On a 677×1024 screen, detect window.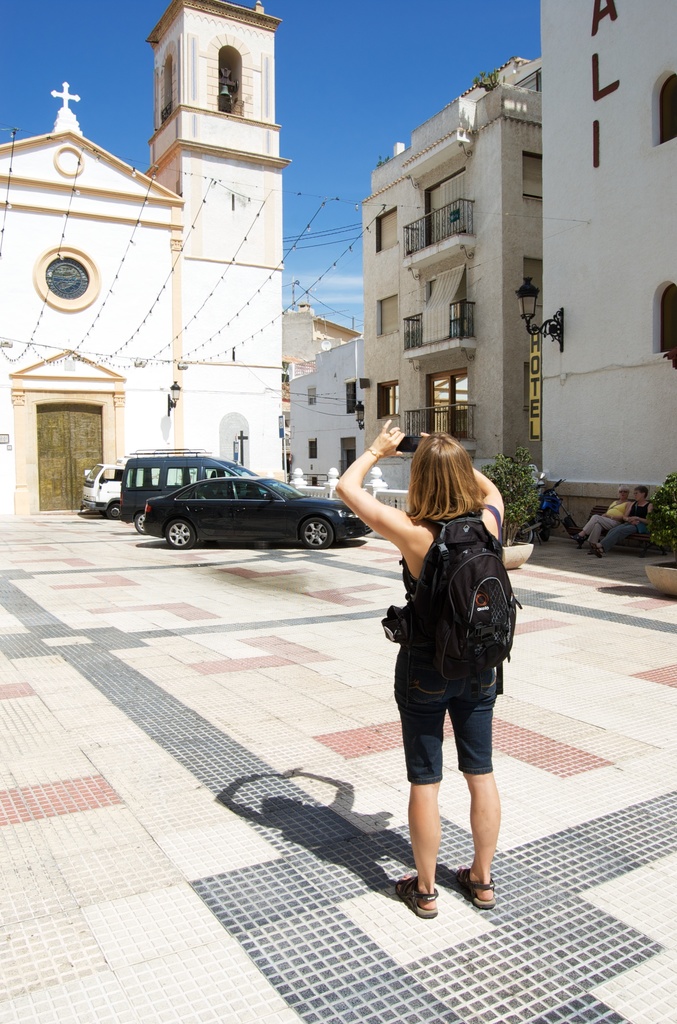
x1=311 y1=444 x2=316 y2=458.
